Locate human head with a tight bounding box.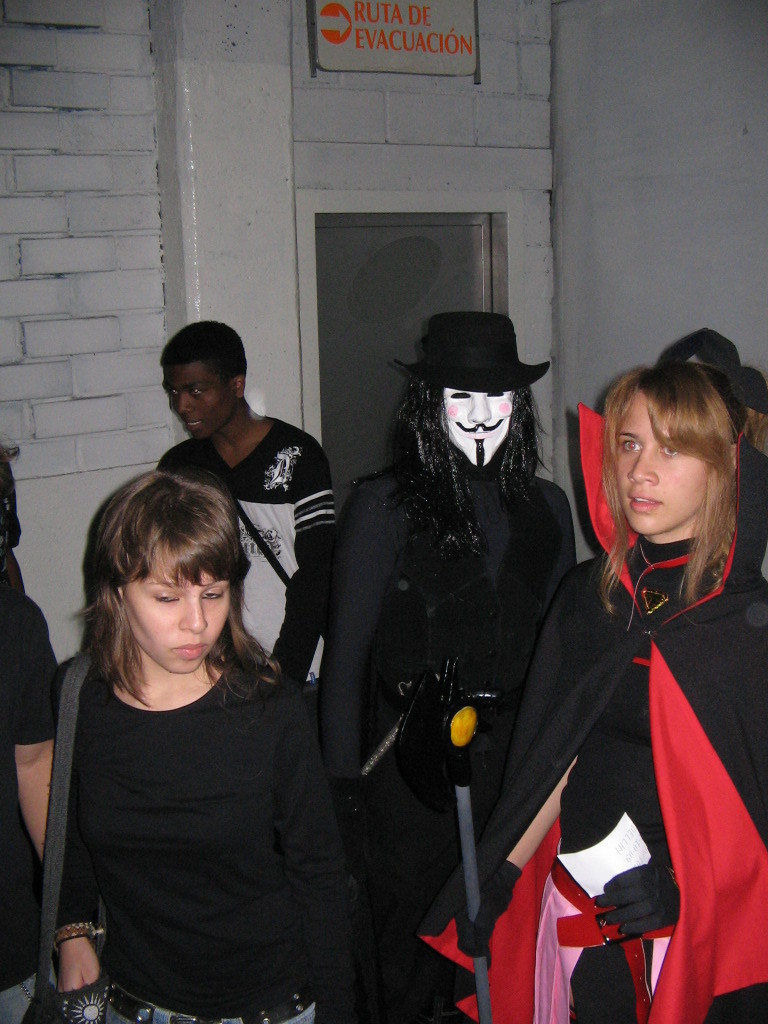
83/471/246/680.
